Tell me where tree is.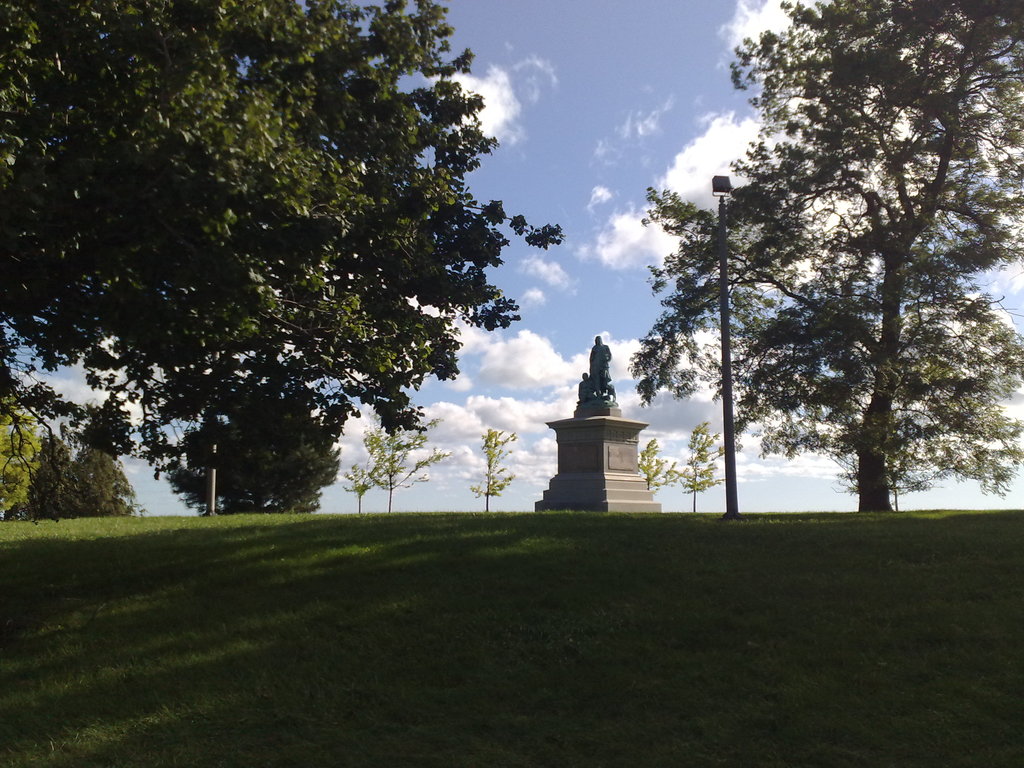
tree is at [12, 428, 141, 518].
